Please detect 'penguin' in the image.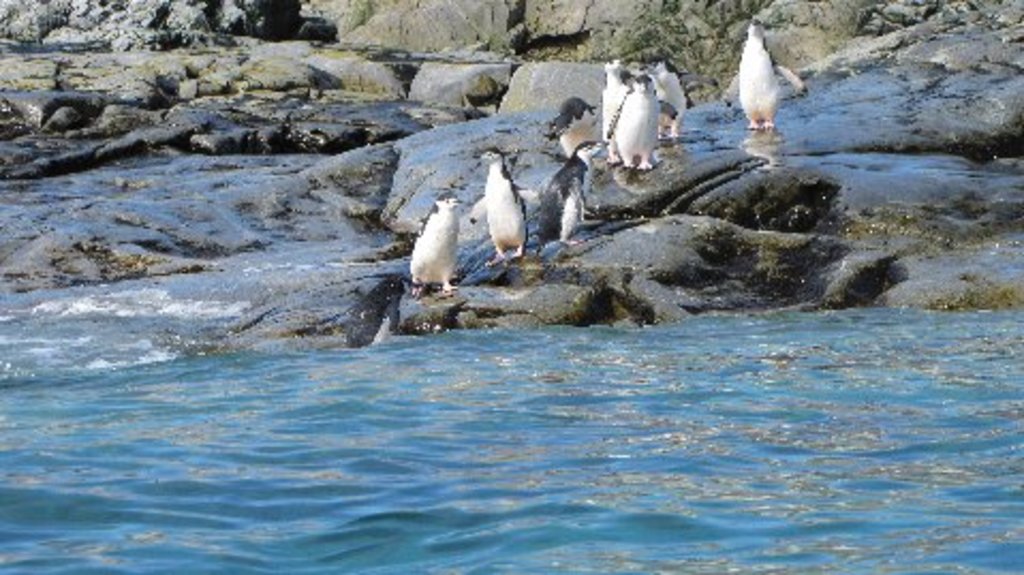
x1=481 y1=152 x2=532 y2=259.
